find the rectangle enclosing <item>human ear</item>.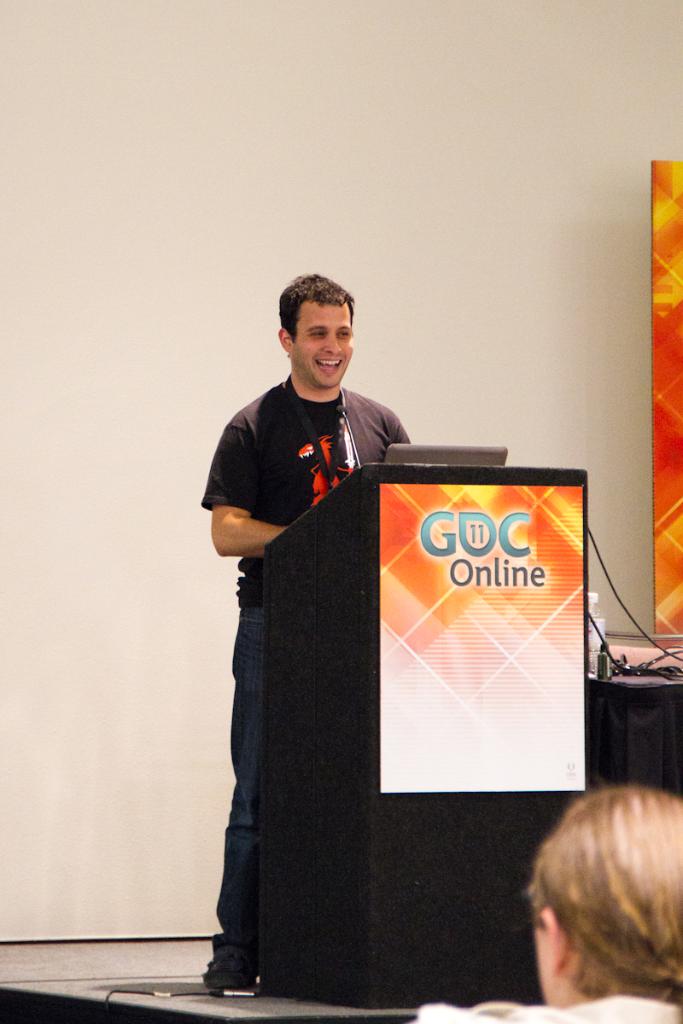
rect(538, 909, 566, 975).
